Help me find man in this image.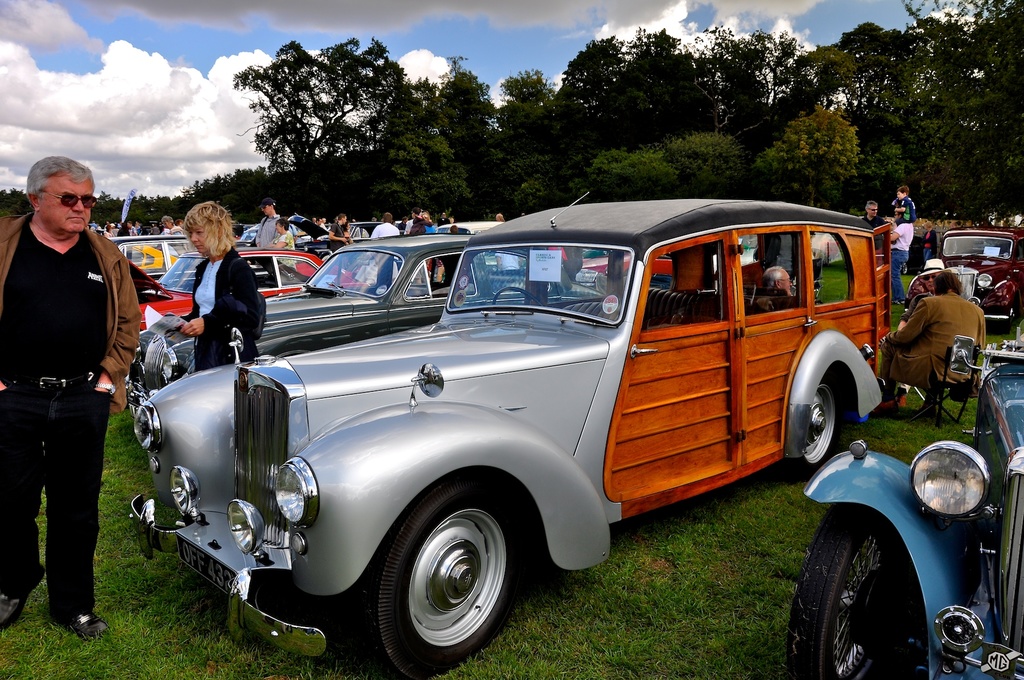
Found it: 864 194 886 247.
